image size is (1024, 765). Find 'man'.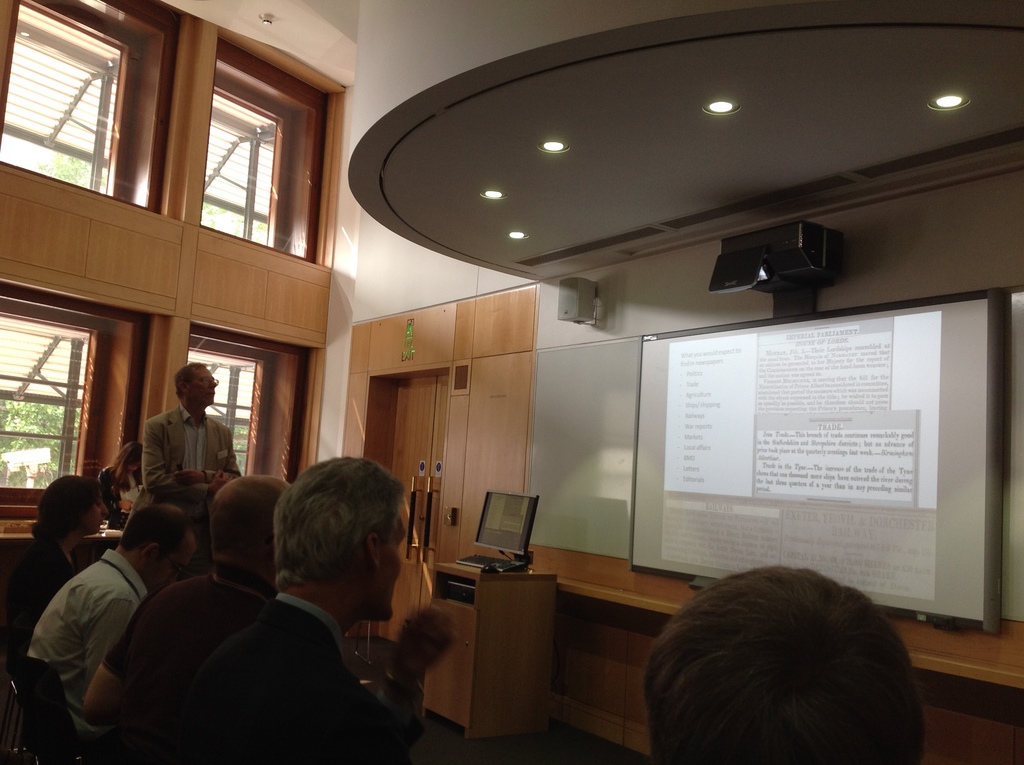
bbox(86, 467, 468, 761).
